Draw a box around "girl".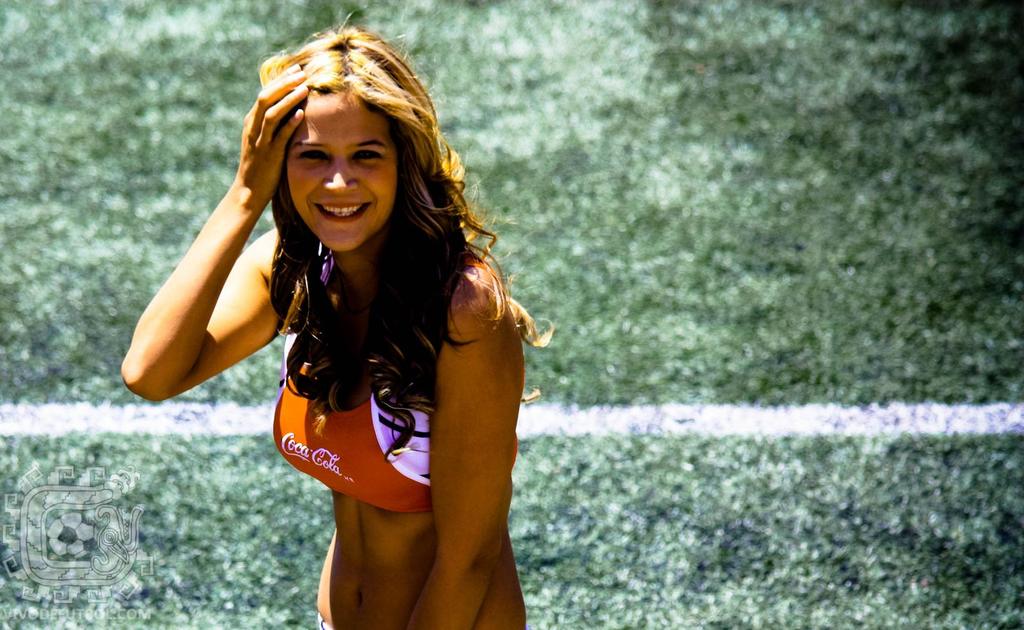
region(120, 13, 557, 629).
